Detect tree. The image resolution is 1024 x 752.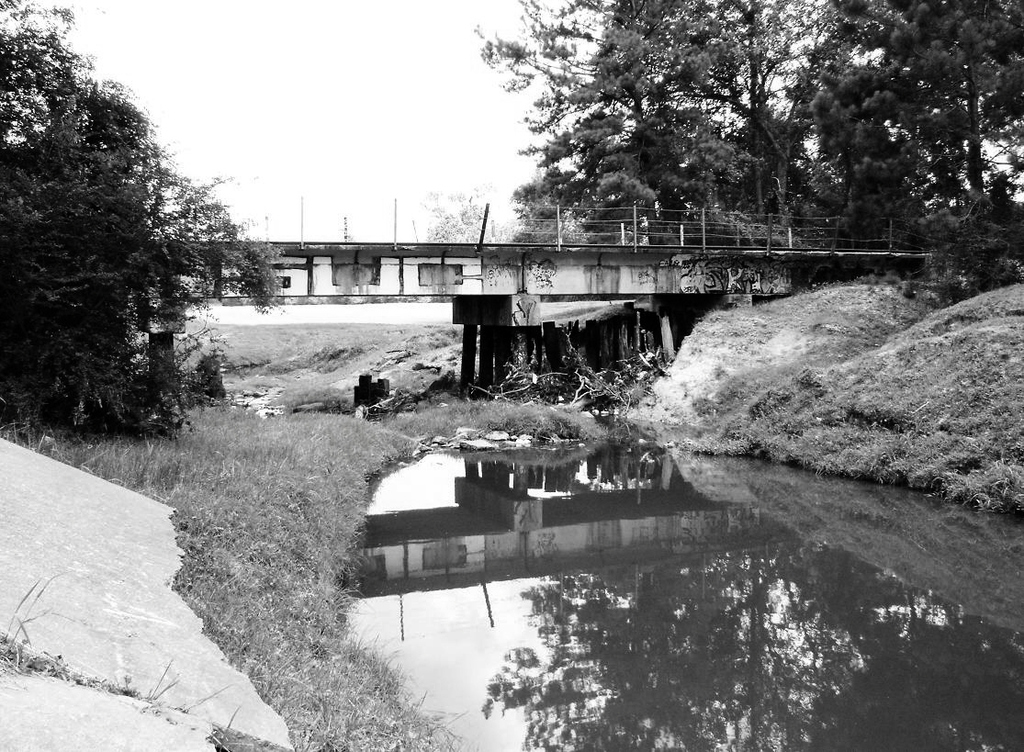
20:42:261:460.
